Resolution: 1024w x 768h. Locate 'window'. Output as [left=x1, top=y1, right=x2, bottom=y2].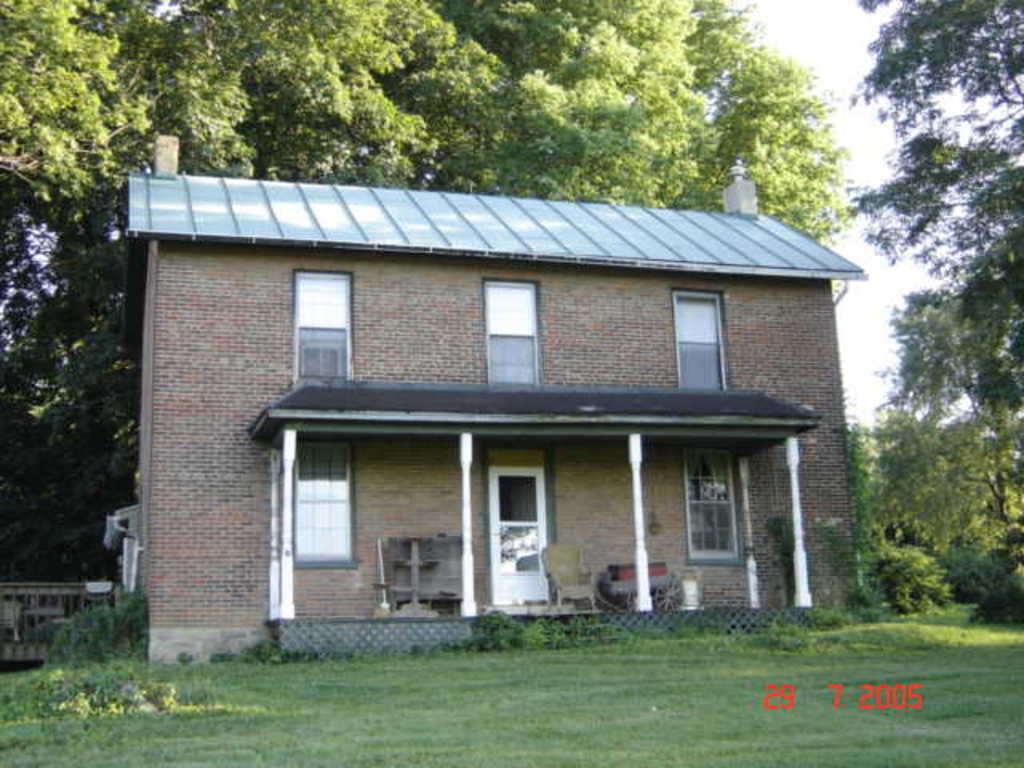
[left=486, top=278, right=534, bottom=384].
